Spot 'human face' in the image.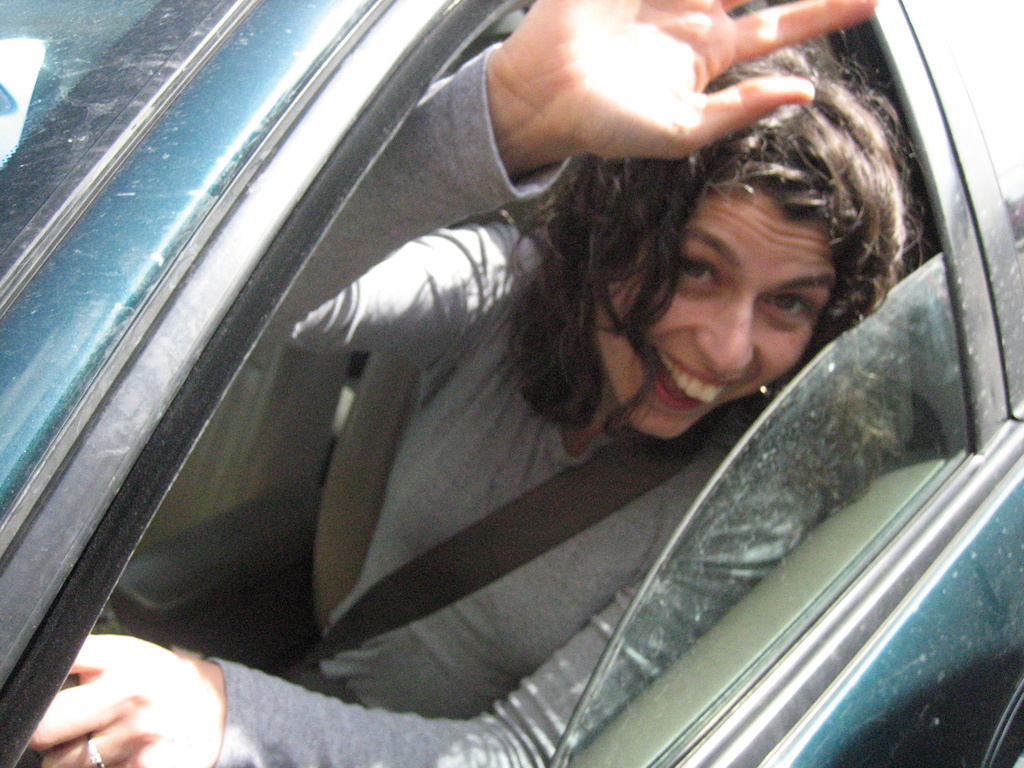
'human face' found at bbox=[593, 187, 844, 441].
